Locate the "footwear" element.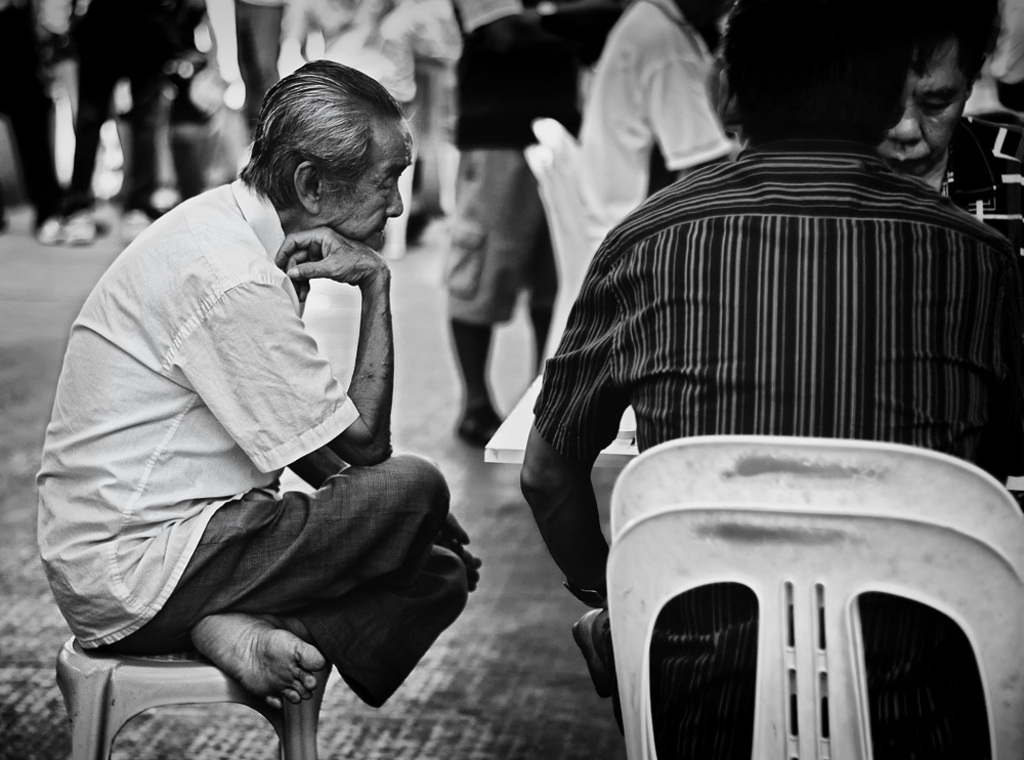
Element bbox: 457/406/507/446.
